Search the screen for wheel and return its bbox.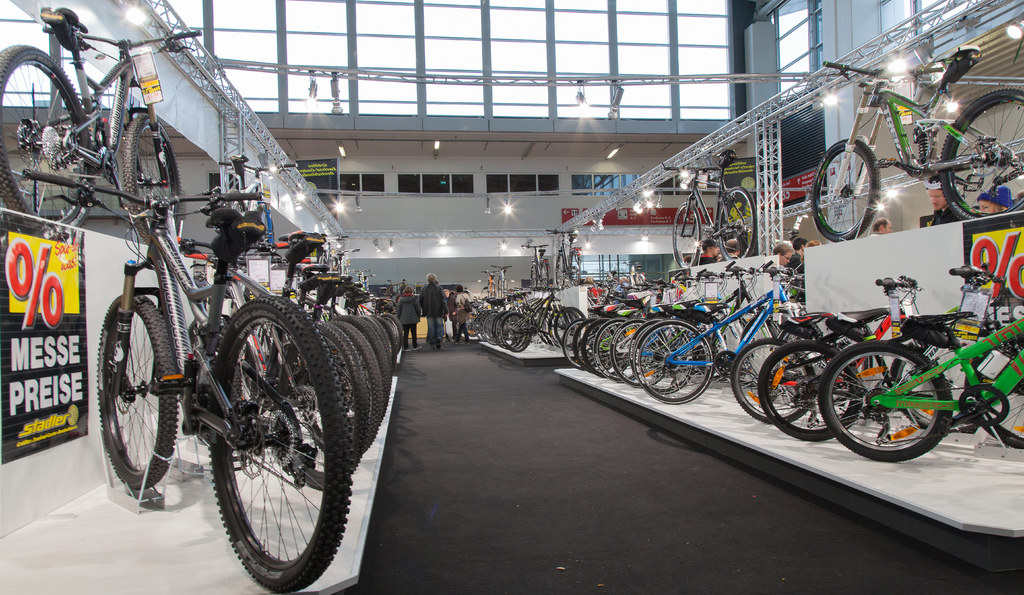
Found: rect(0, 44, 105, 229).
